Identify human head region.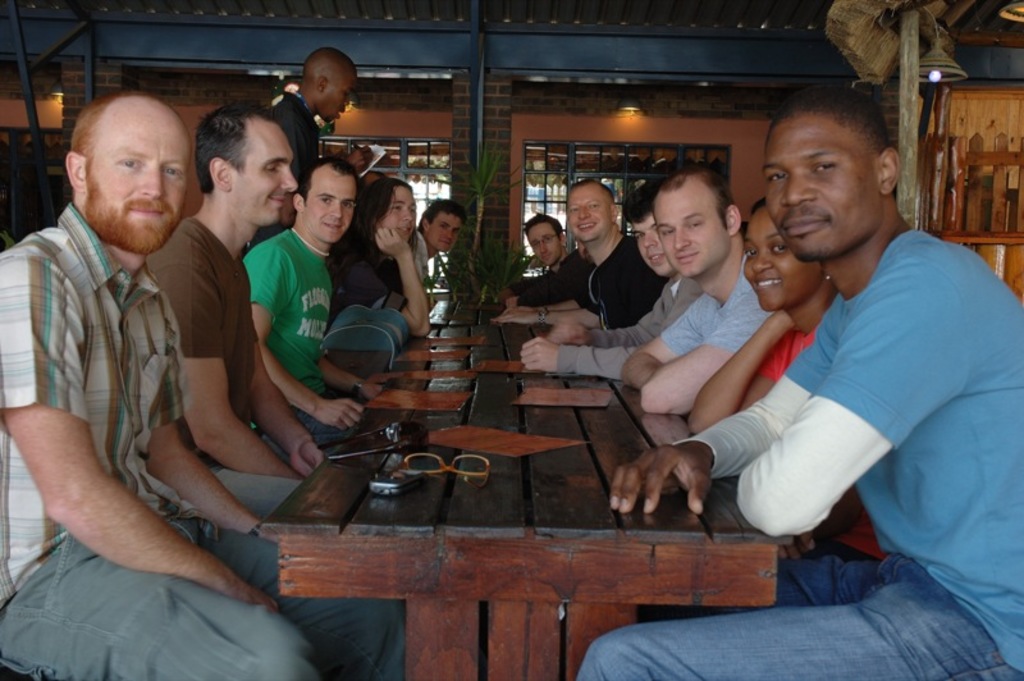
Region: locate(303, 45, 357, 128).
